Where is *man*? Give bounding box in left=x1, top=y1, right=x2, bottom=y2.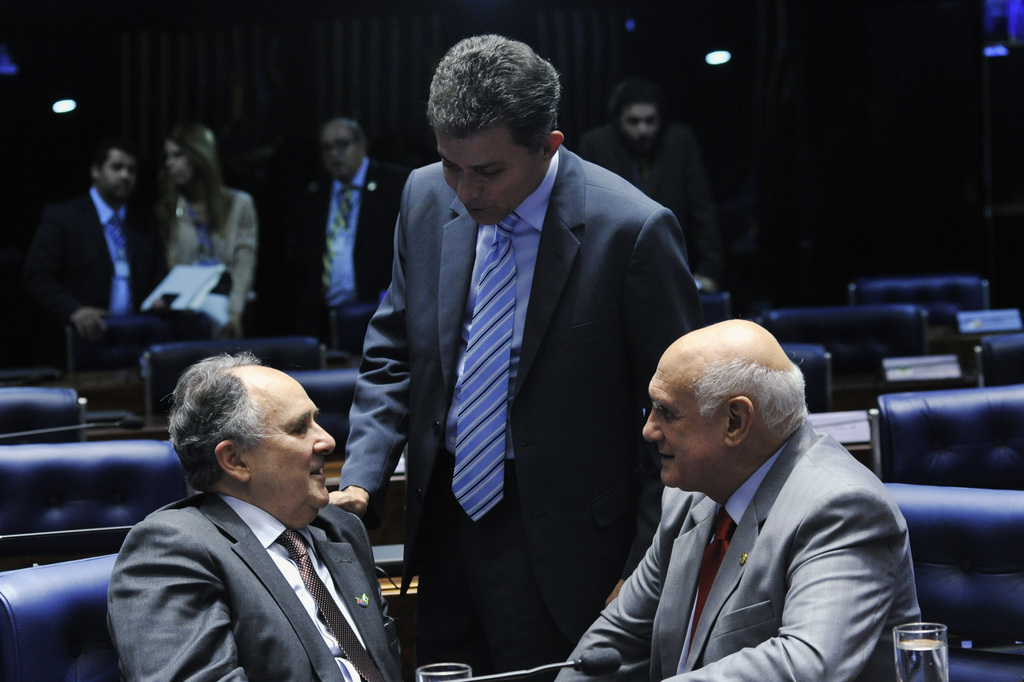
left=31, top=138, right=163, bottom=346.
